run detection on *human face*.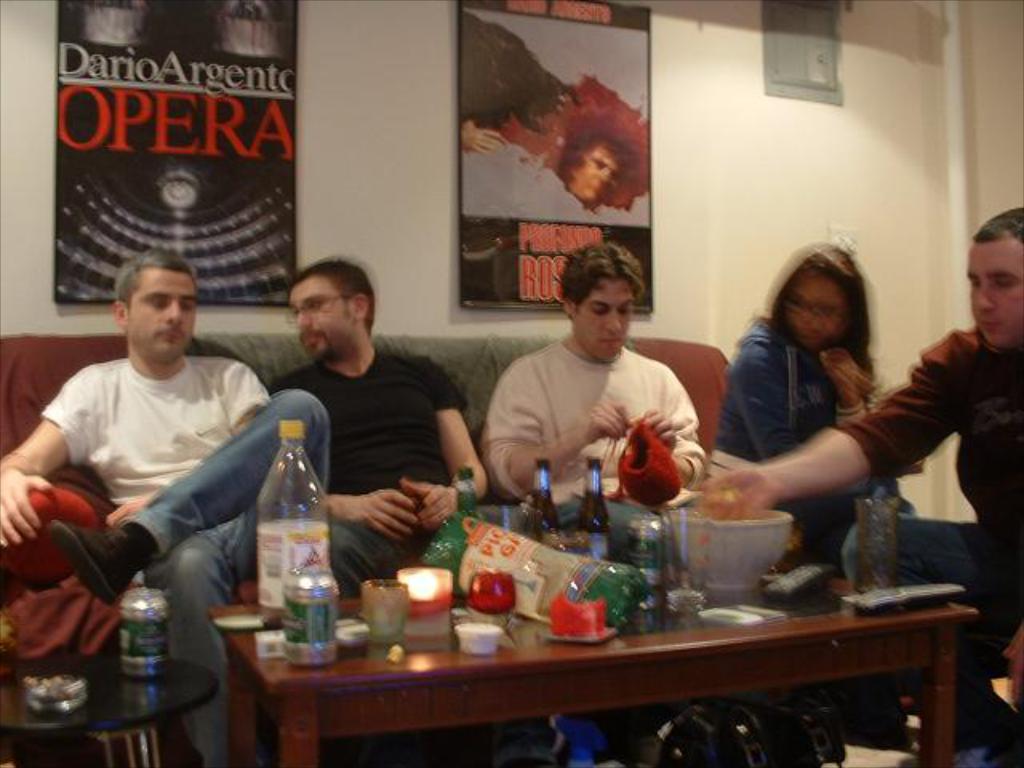
Result: 563,147,624,202.
